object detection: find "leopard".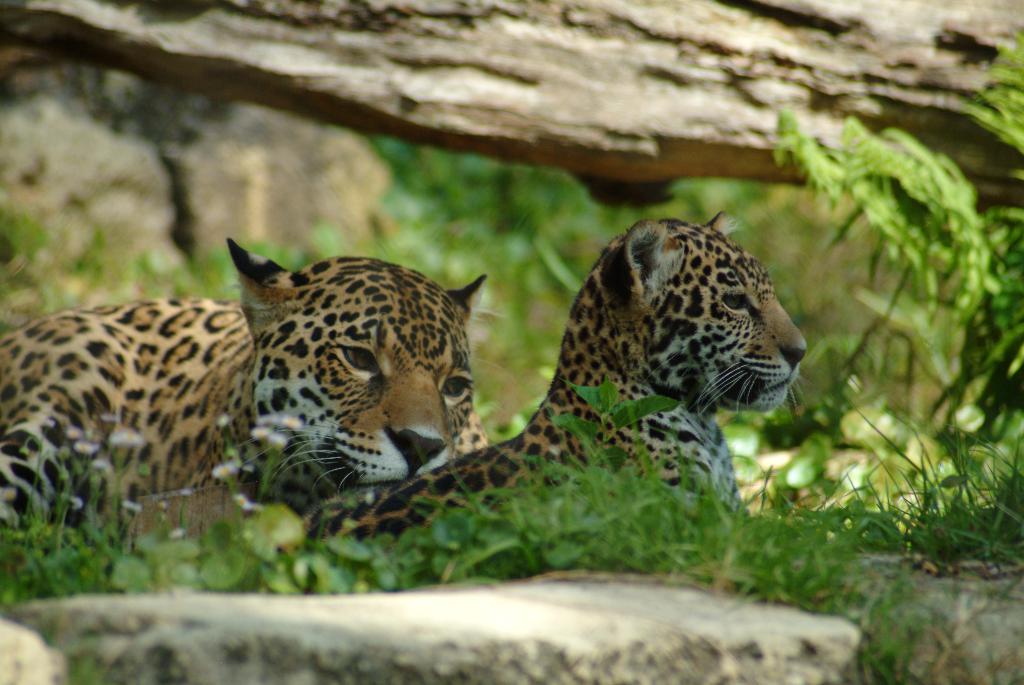
locate(306, 210, 811, 585).
